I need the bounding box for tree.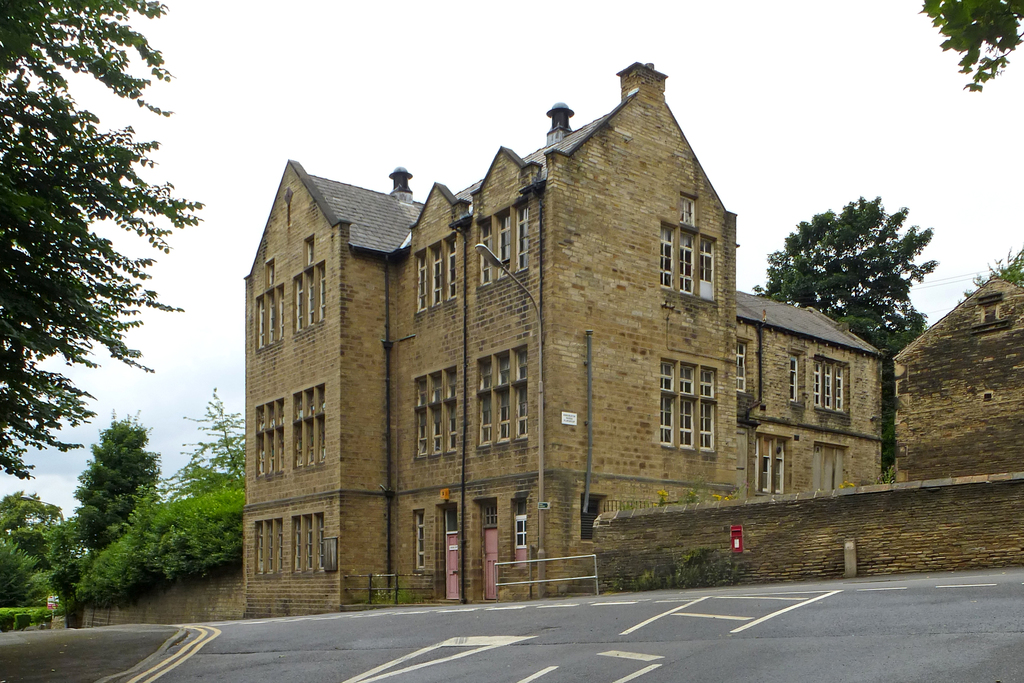
Here it is: (x1=0, y1=484, x2=95, y2=614).
